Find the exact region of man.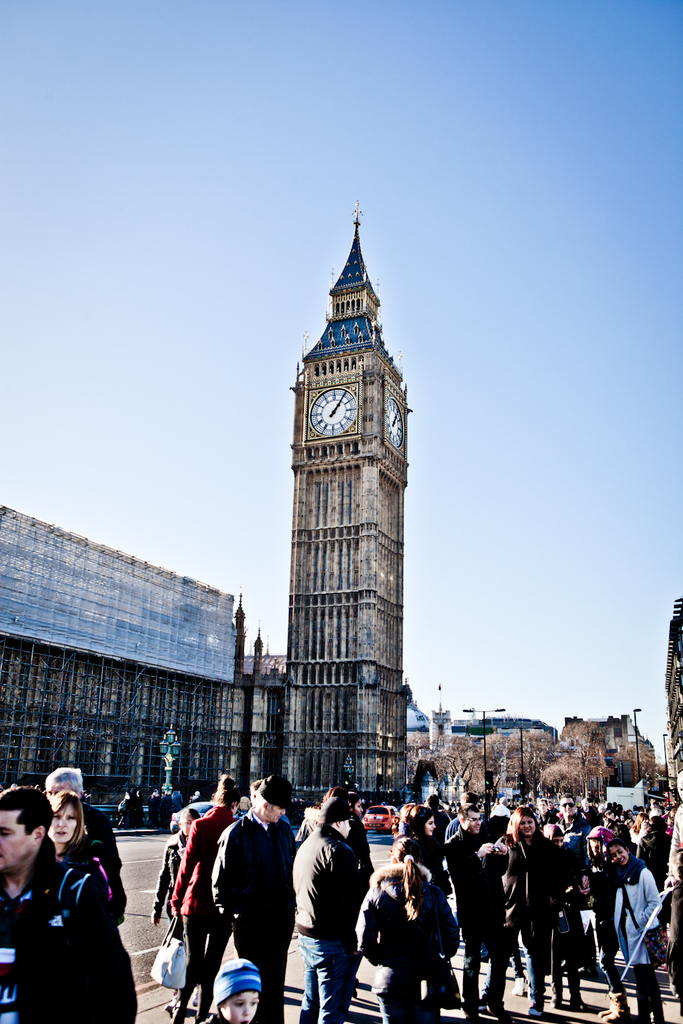
Exact region: 0,786,141,1023.
